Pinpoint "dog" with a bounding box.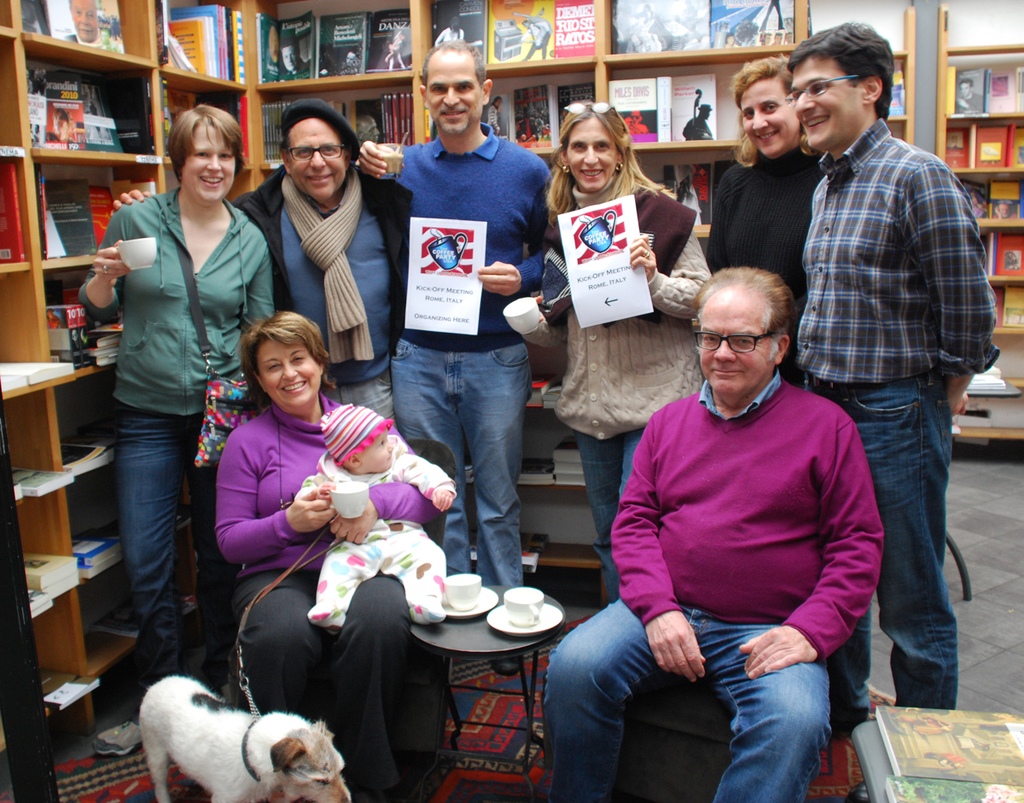
138,675,354,802.
